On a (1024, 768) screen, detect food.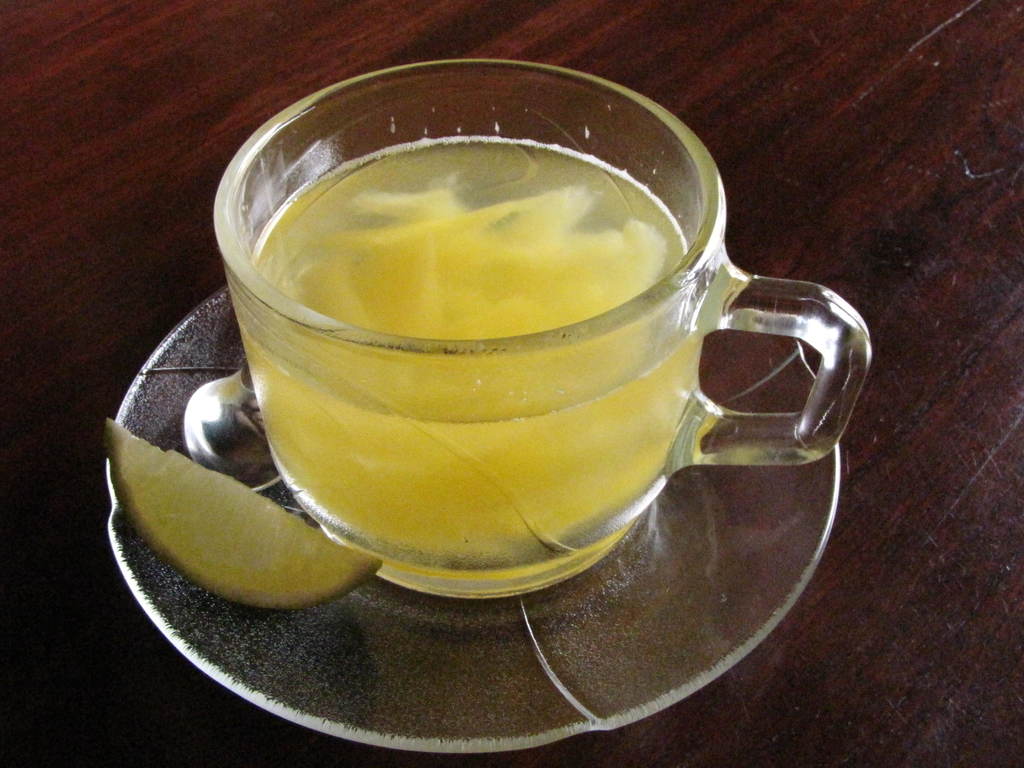
110 413 381 603.
